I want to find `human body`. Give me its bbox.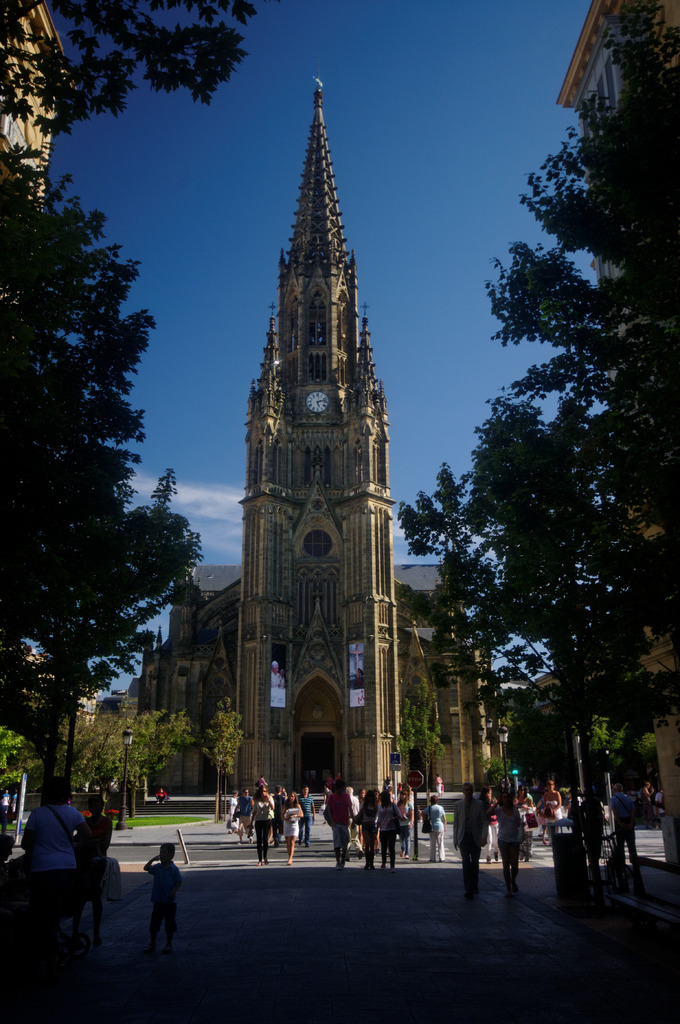
box=[323, 781, 354, 875].
